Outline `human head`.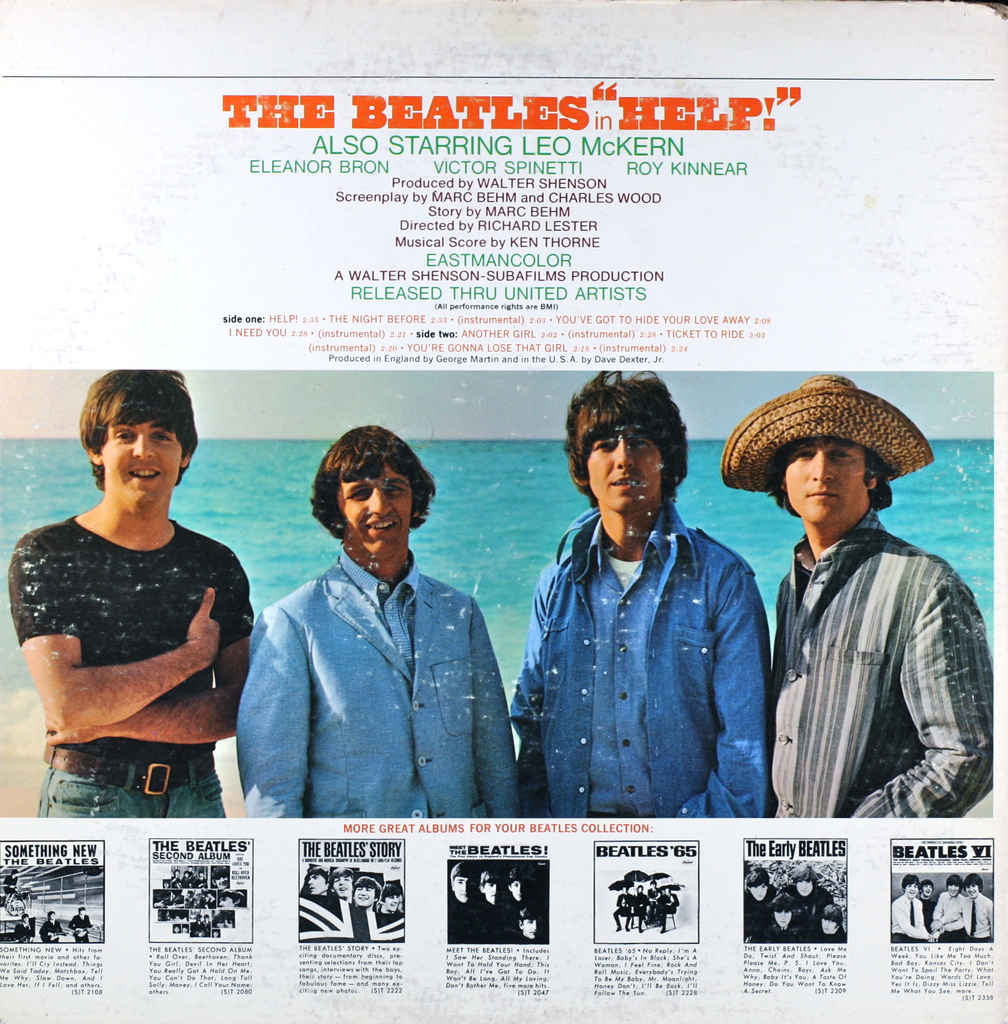
Outline: (x1=945, y1=874, x2=964, y2=897).
